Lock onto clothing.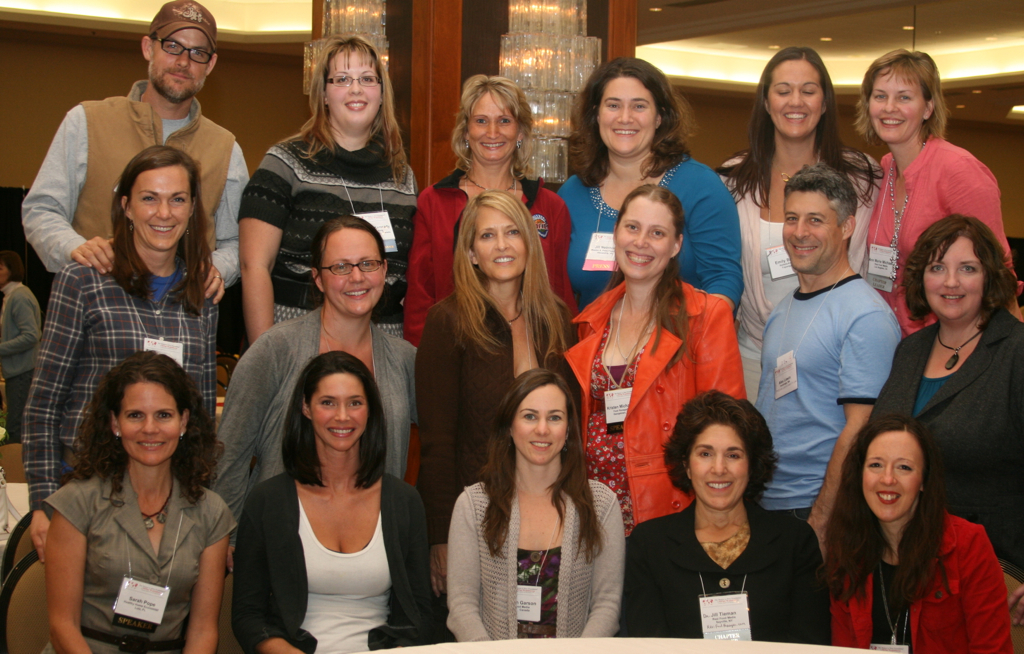
Locked: {"left": 0, "top": 278, "right": 46, "bottom": 433}.
